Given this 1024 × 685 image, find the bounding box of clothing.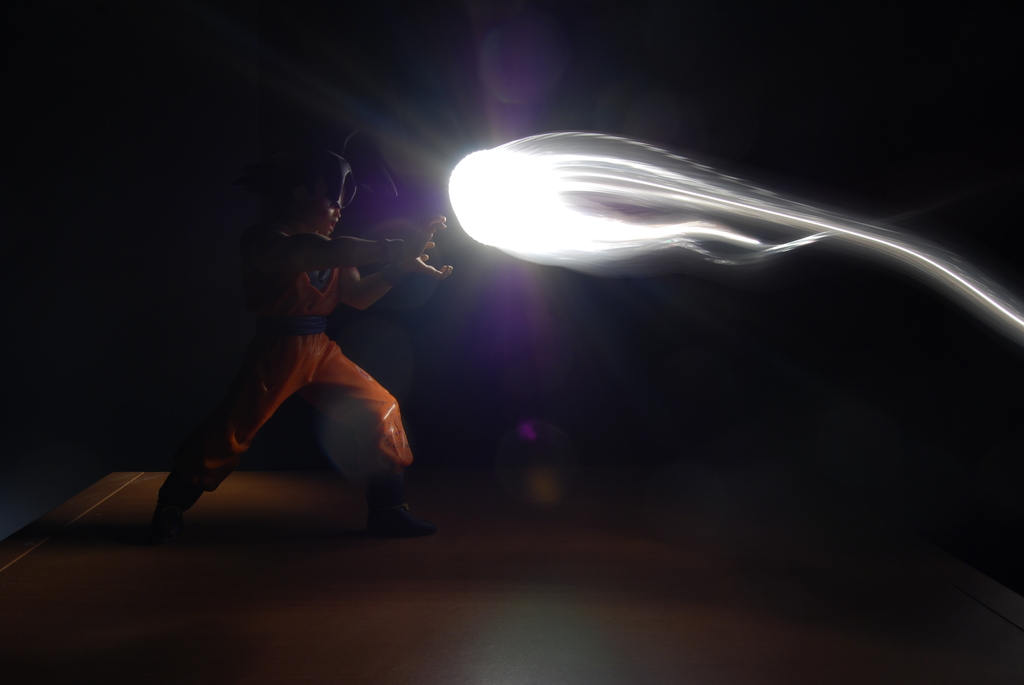
160 162 427 522.
